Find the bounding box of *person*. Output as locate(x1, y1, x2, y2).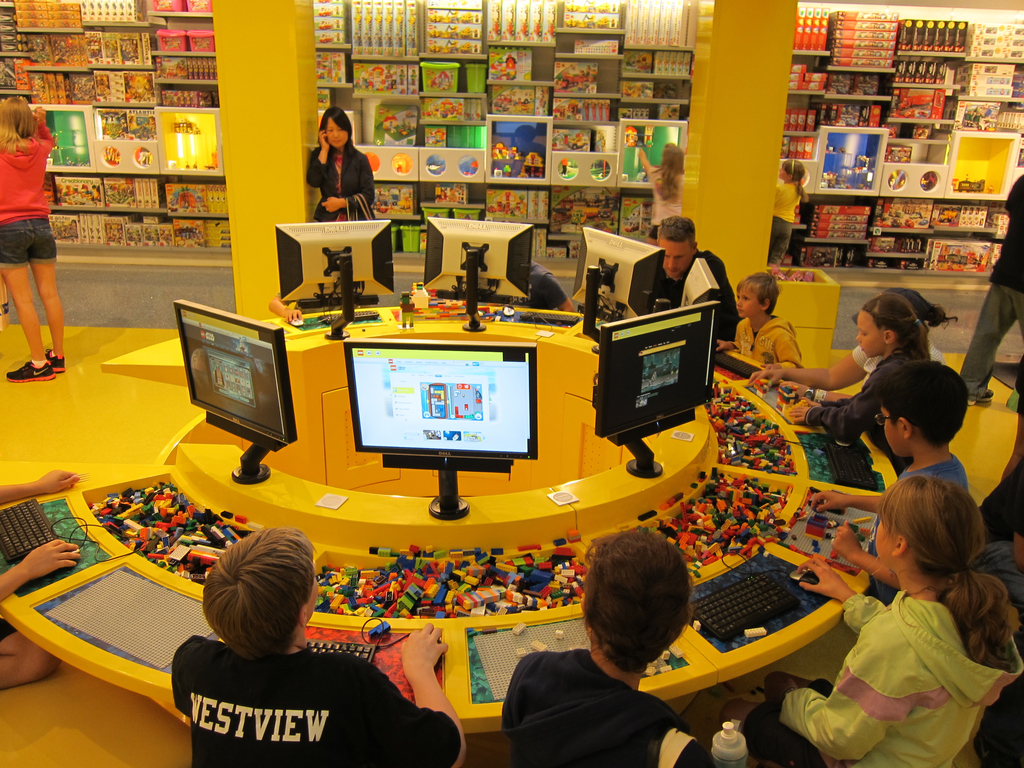
locate(778, 292, 945, 467).
